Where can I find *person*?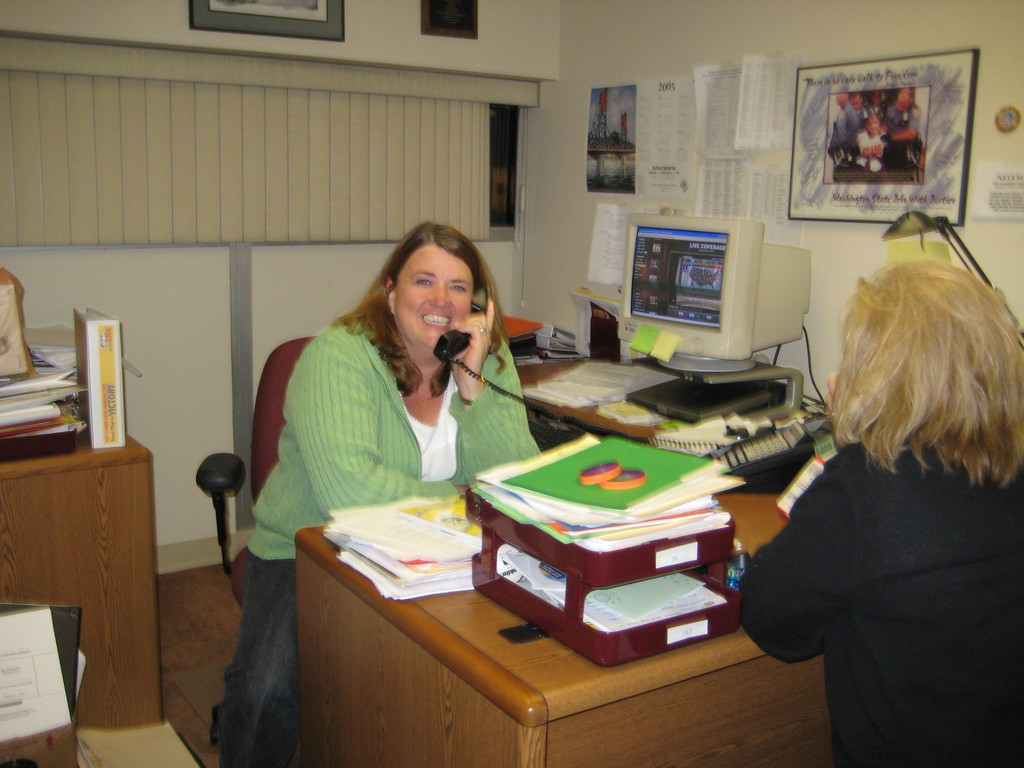
You can find it at region(742, 256, 1023, 767).
